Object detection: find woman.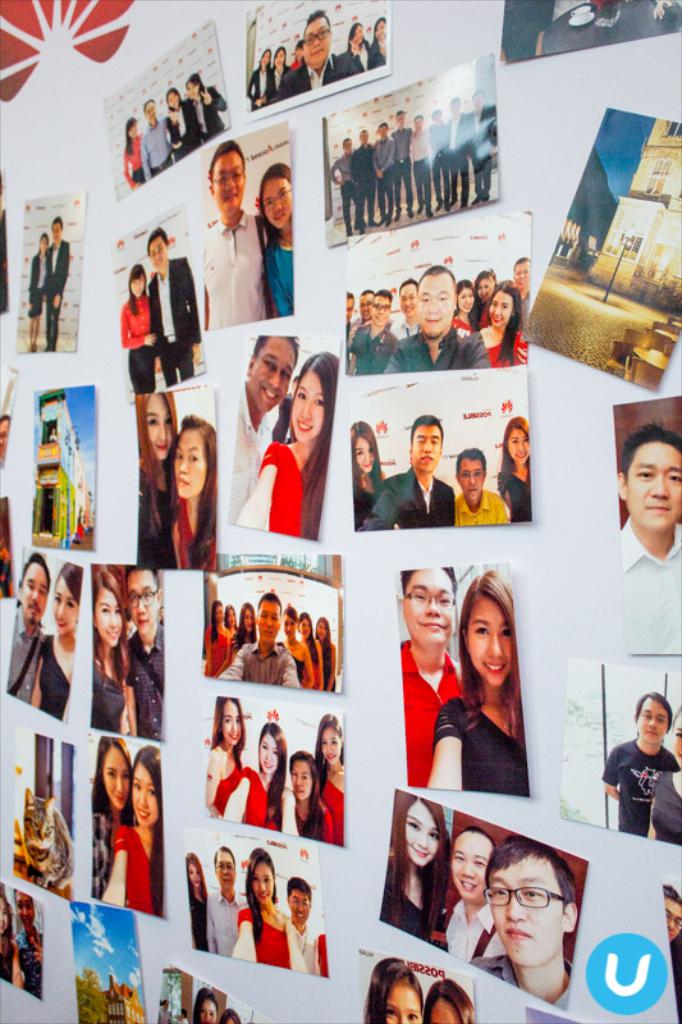
90 732 134 896.
